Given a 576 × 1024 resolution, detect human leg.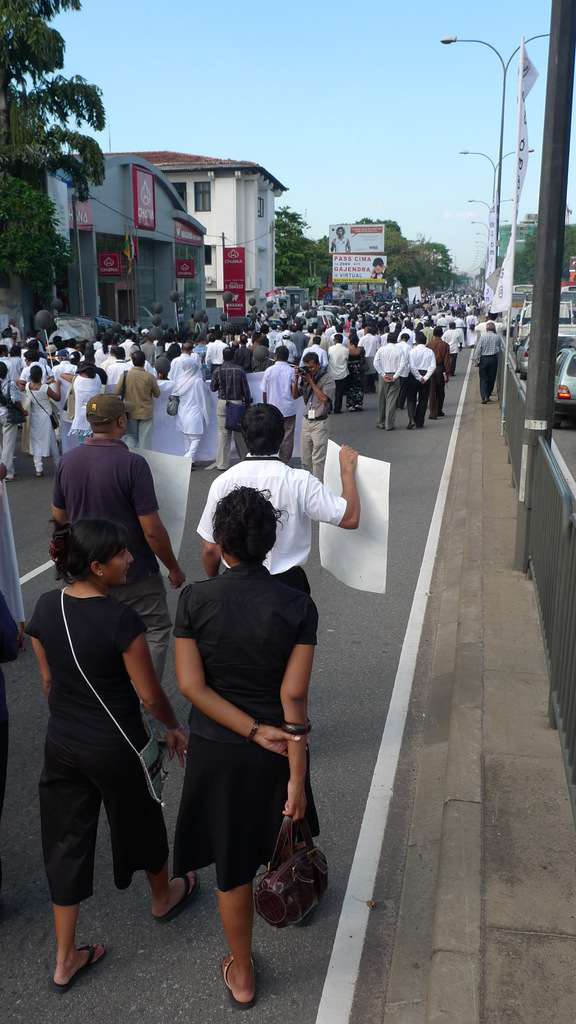
box(417, 385, 431, 426).
